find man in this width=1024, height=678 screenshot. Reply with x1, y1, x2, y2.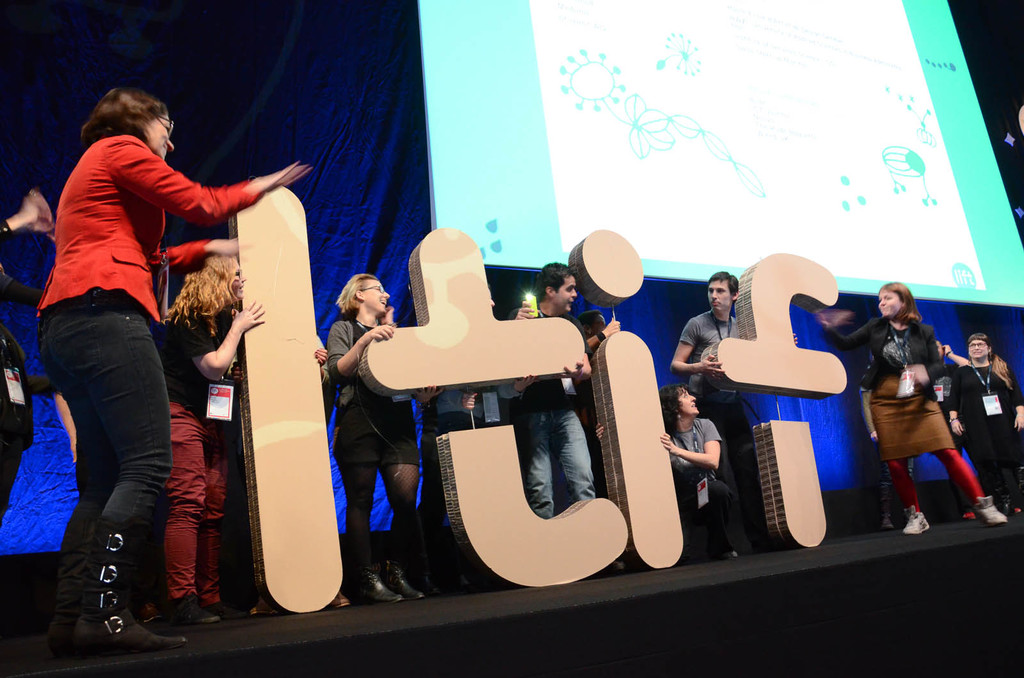
661, 258, 790, 553.
